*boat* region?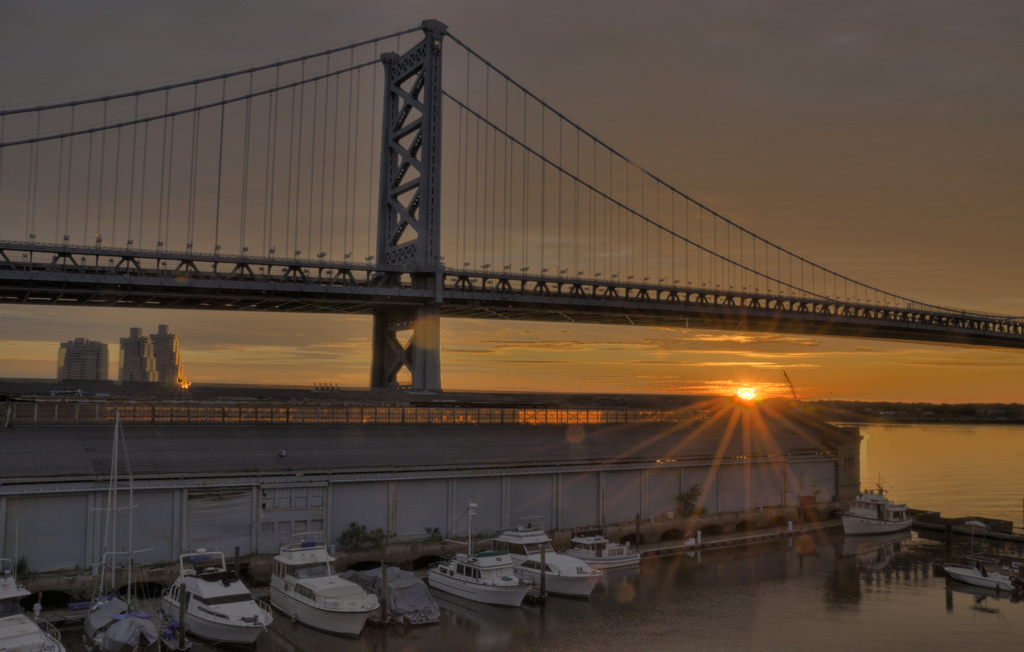
842:489:913:540
